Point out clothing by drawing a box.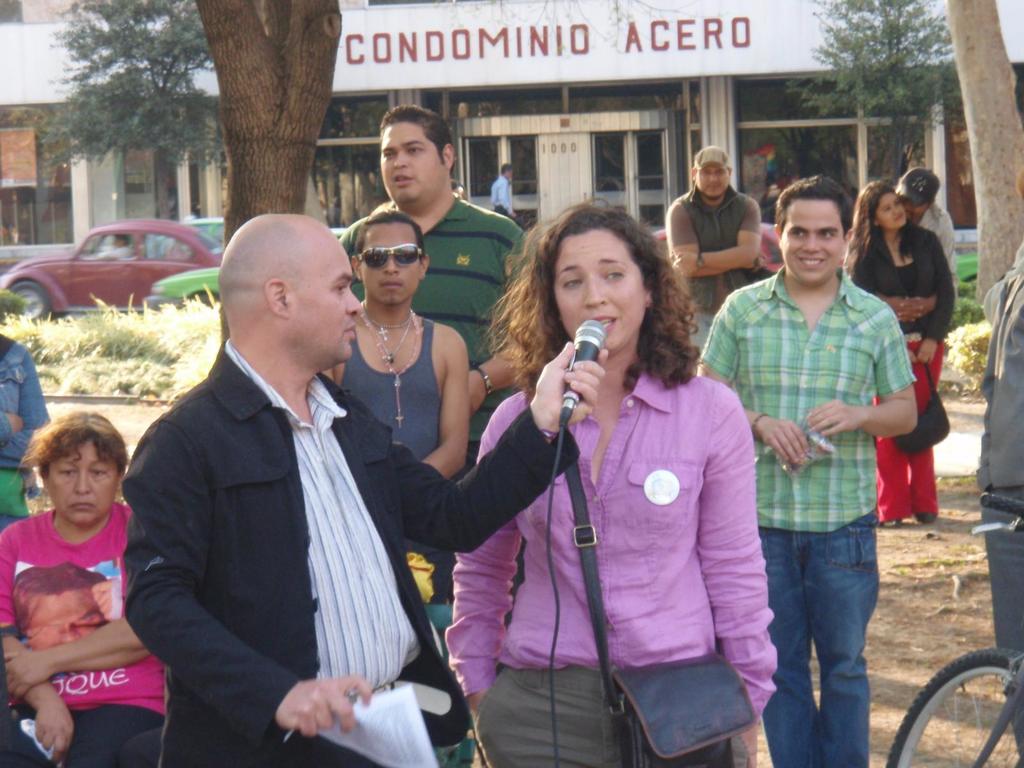
select_region(493, 172, 522, 225).
